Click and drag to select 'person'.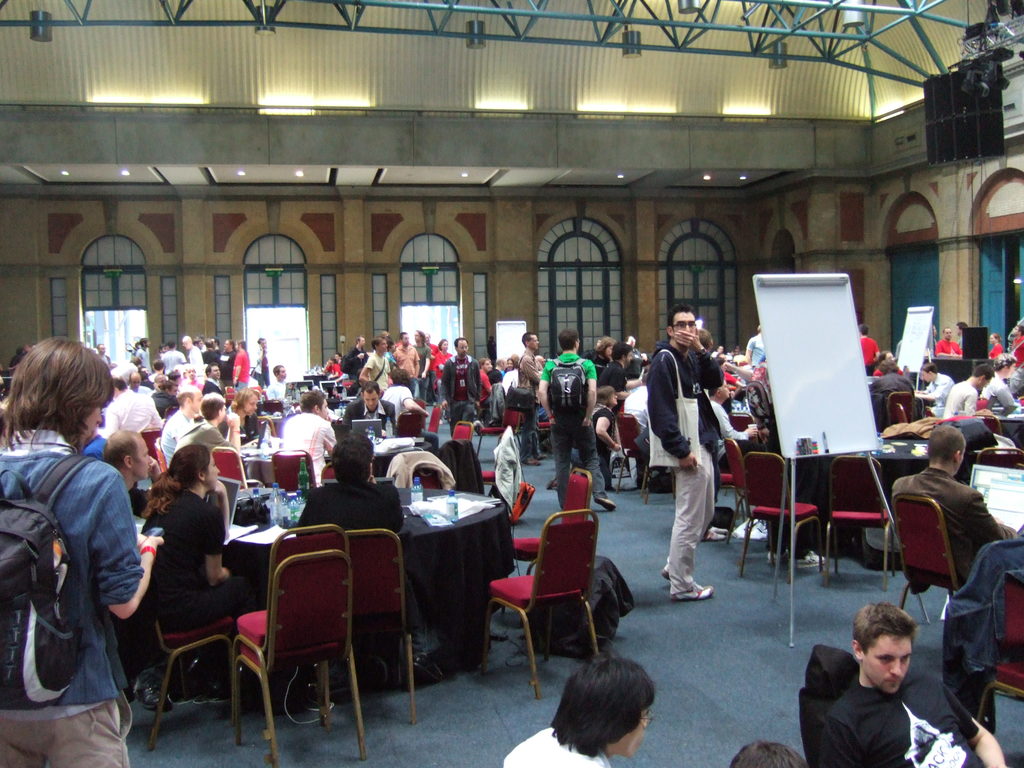
Selection: 745/324/766/365.
